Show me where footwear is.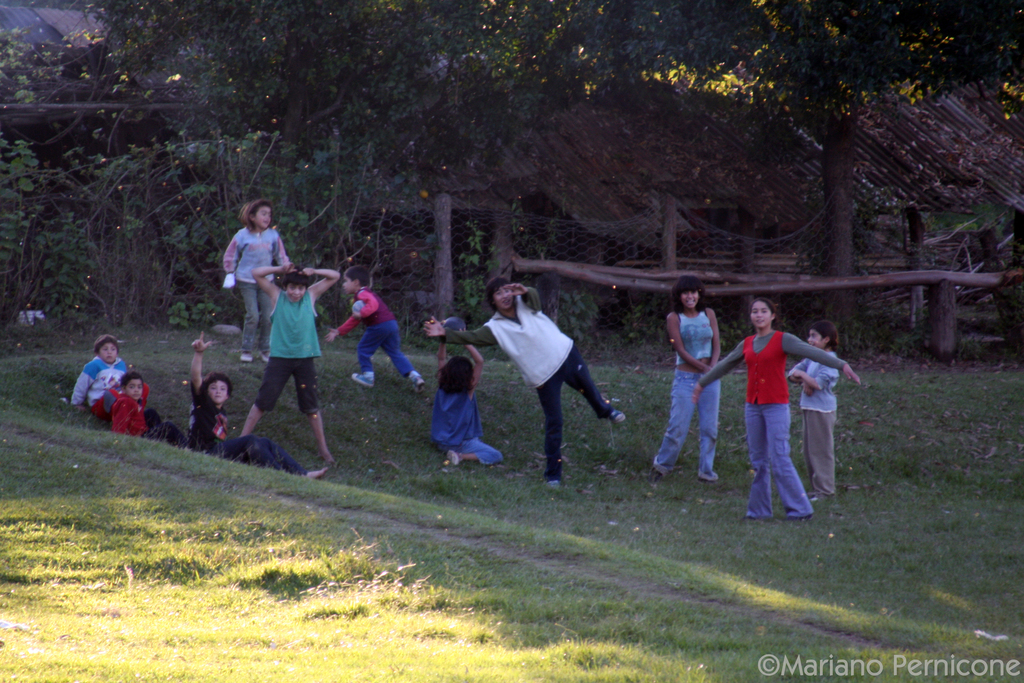
footwear is at box=[260, 354, 271, 363].
